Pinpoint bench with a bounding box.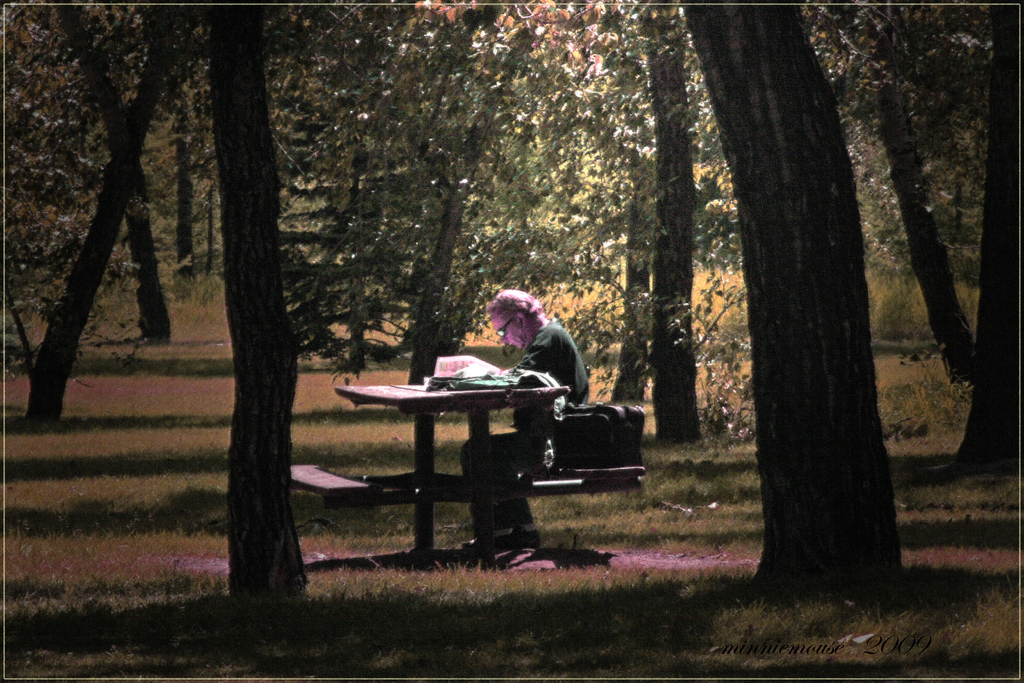
left=334, top=356, right=640, bottom=561.
